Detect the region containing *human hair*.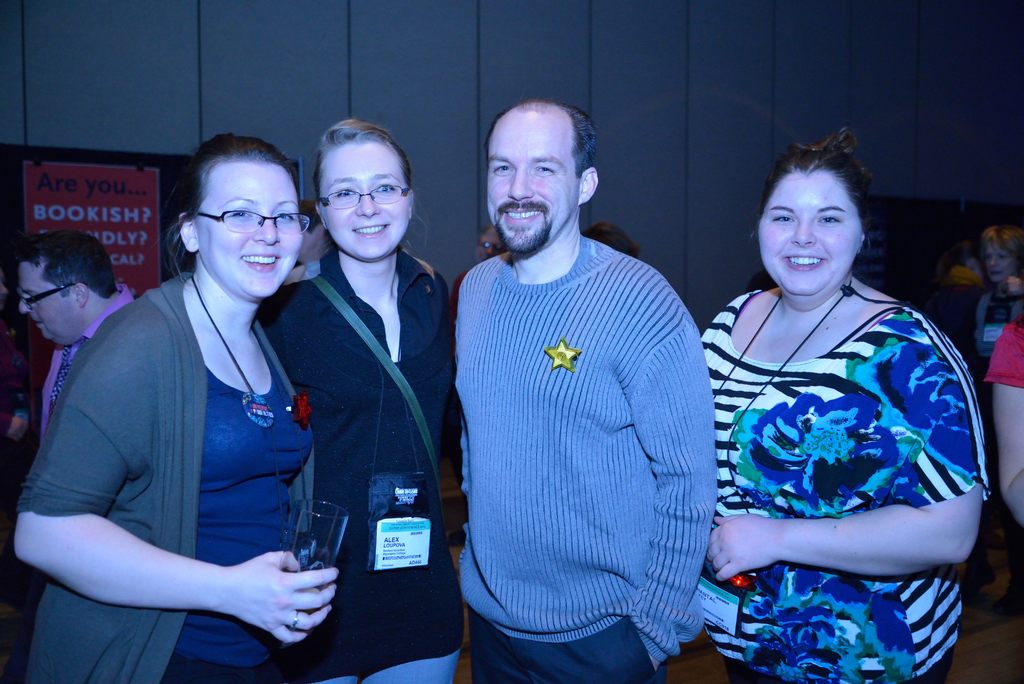
Rect(22, 228, 122, 292).
